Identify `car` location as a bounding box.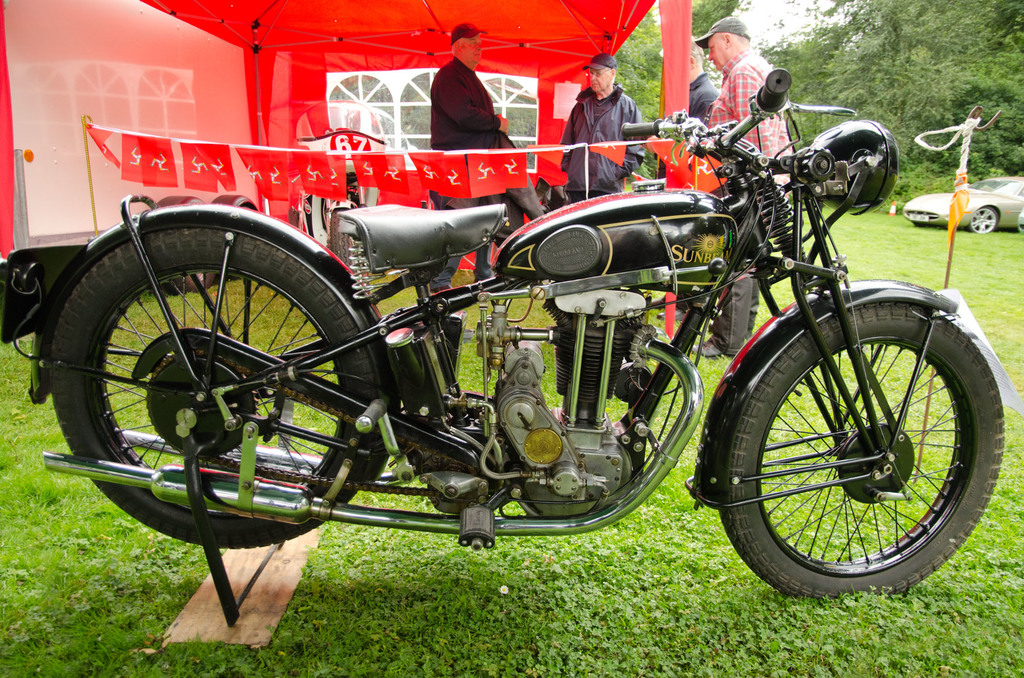
[left=1017, top=210, right=1023, bottom=237].
